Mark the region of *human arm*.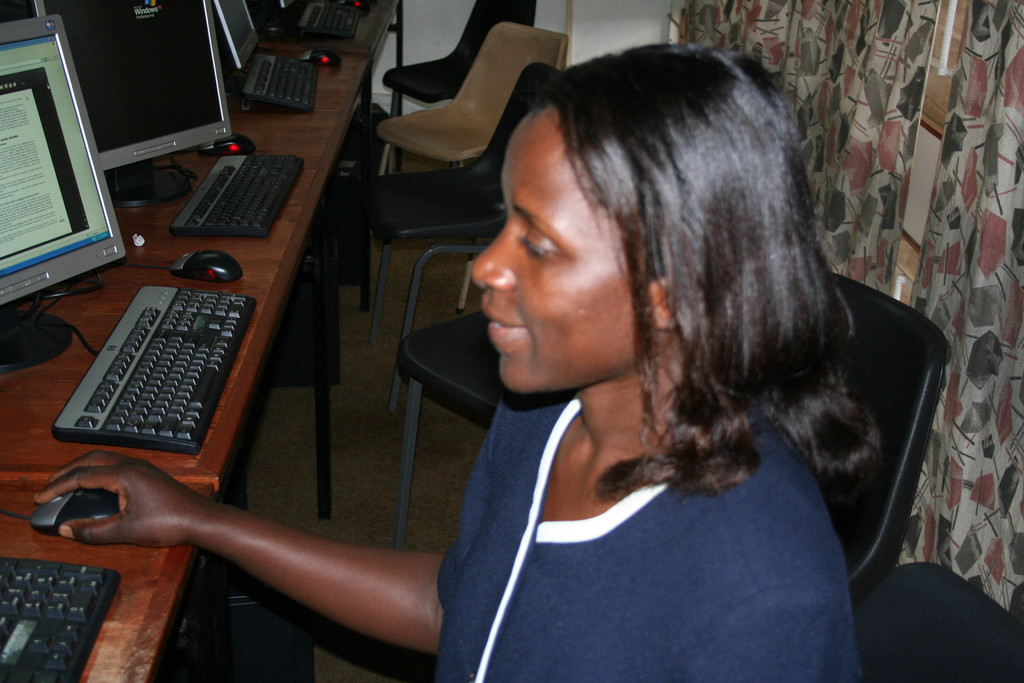
Region: {"x1": 668, "y1": 587, "x2": 840, "y2": 682}.
